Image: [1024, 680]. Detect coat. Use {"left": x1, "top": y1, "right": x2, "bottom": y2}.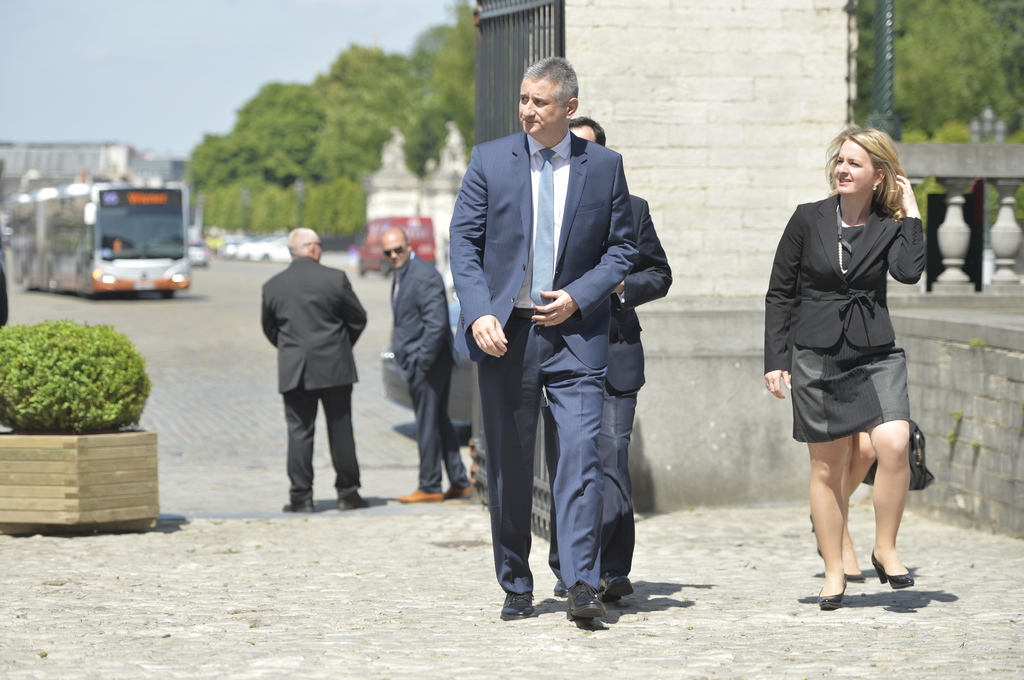
{"left": 261, "top": 256, "right": 364, "bottom": 390}.
